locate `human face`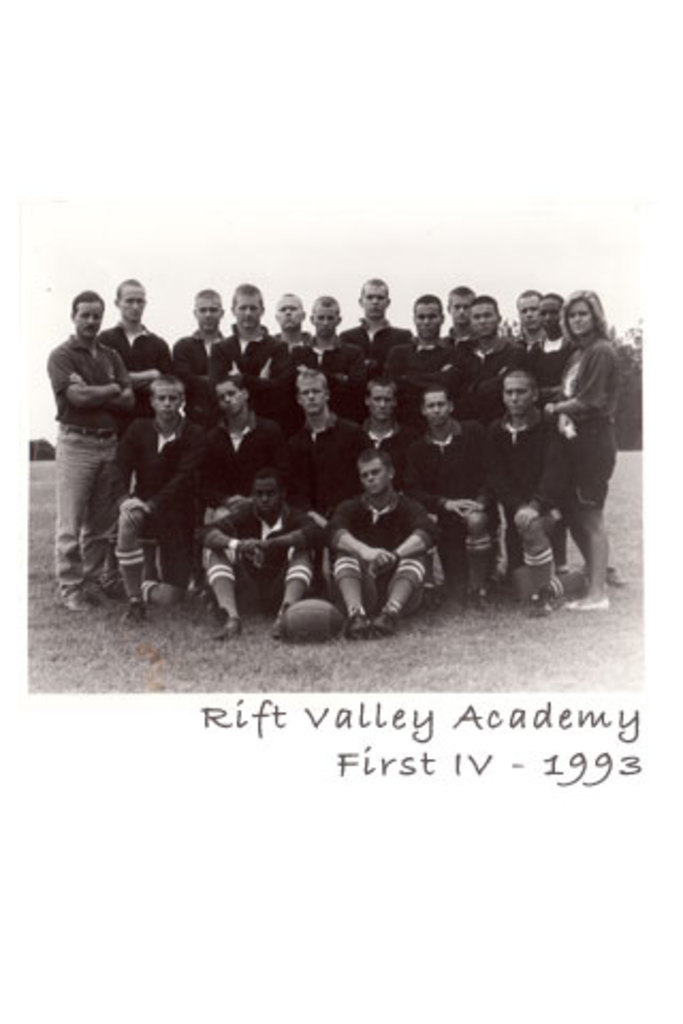
box(316, 309, 335, 335)
